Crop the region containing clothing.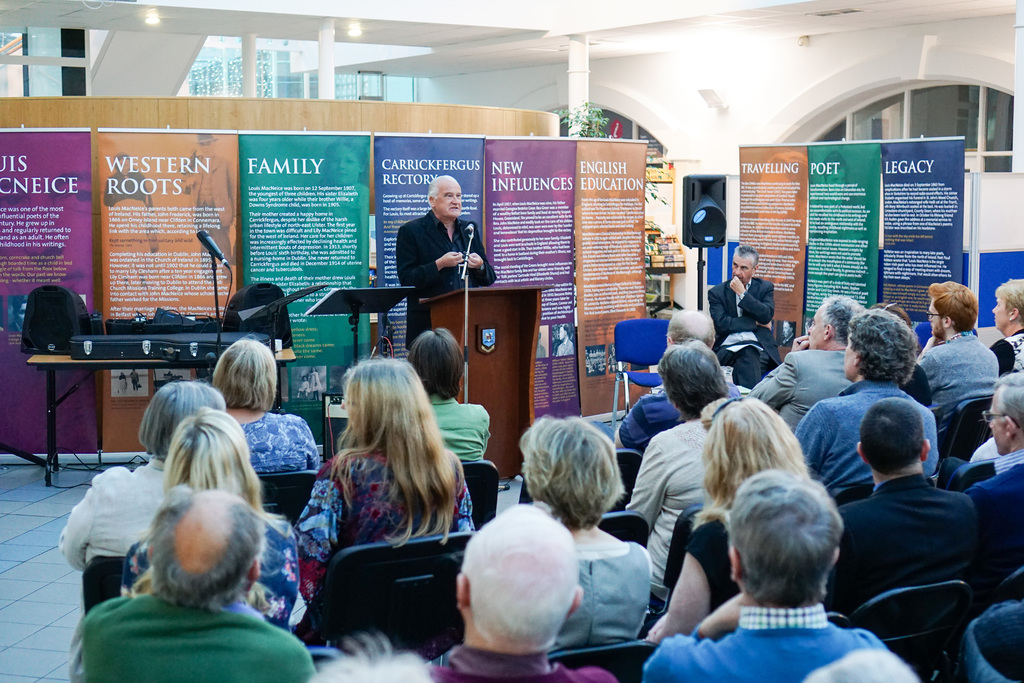
Crop region: [x1=545, y1=540, x2=655, y2=657].
